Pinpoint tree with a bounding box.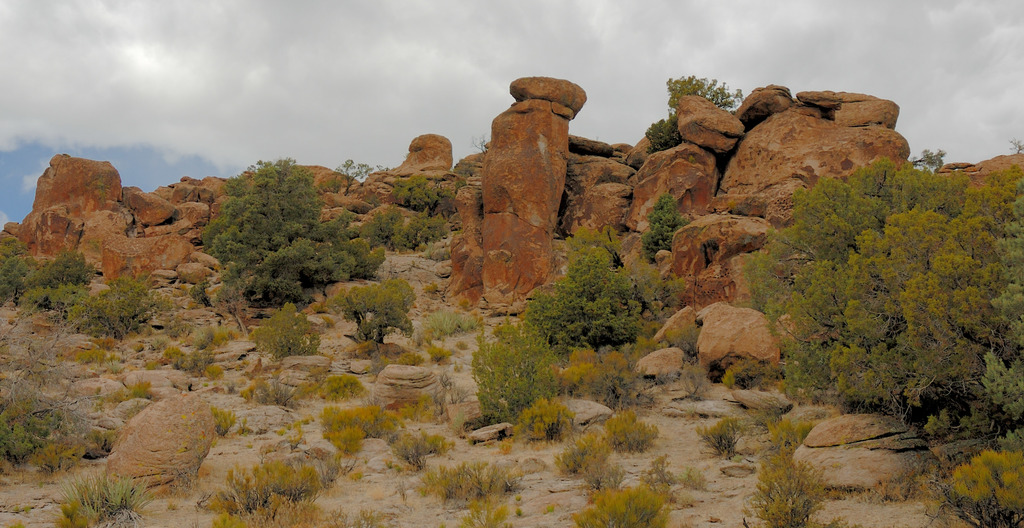
x1=646 y1=69 x2=742 y2=153.
